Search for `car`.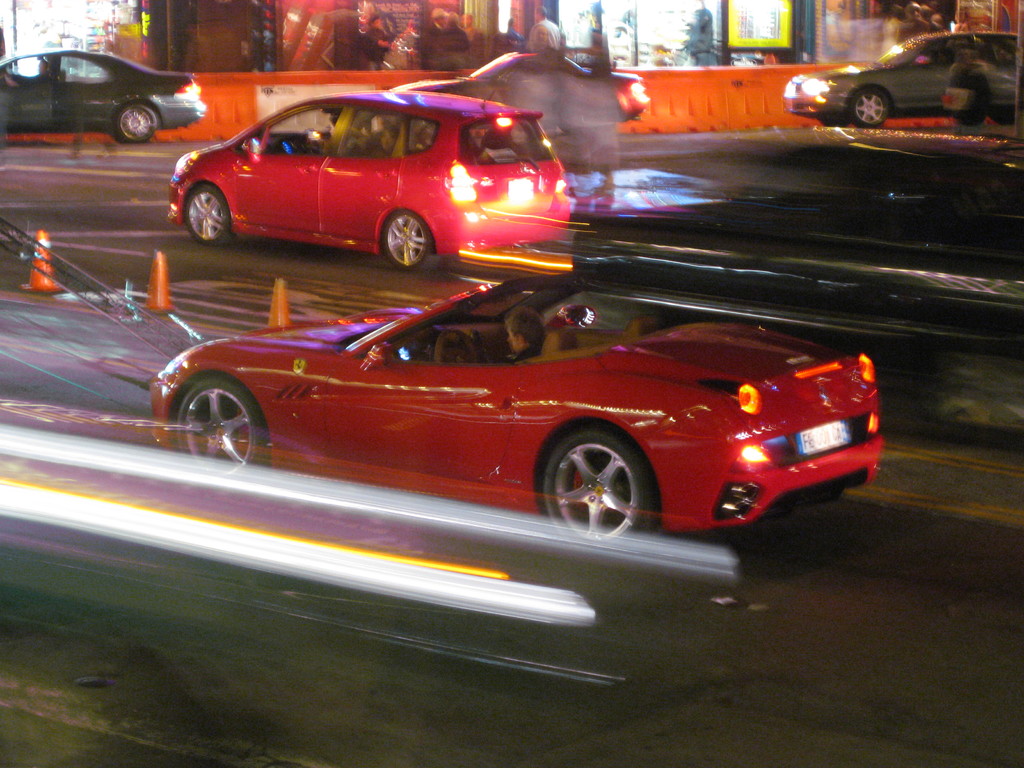
Found at [x1=148, y1=266, x2=887, y2=554].
